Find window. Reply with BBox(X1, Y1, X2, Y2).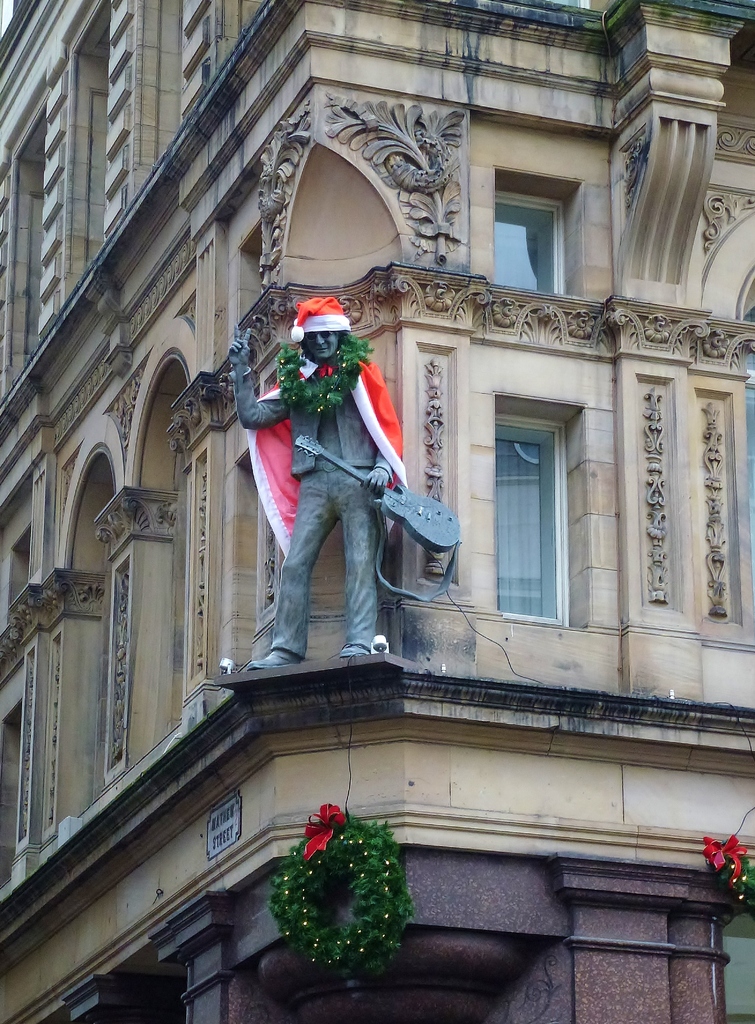
BBox(491, 388, 589, 639).
